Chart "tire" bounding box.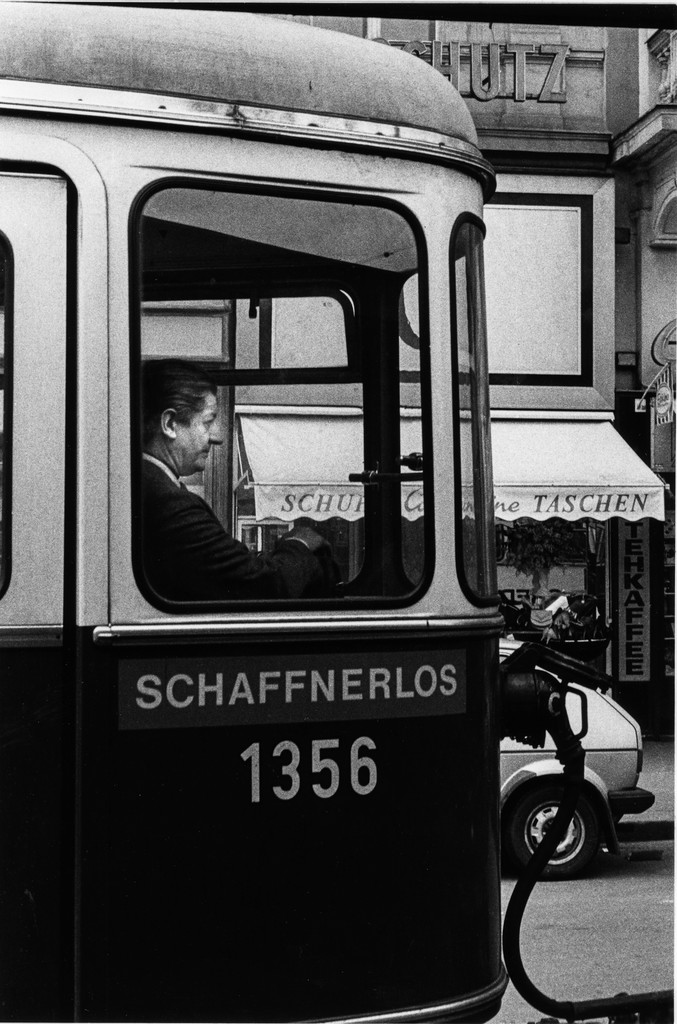
Charted: [518,778,623,884].
